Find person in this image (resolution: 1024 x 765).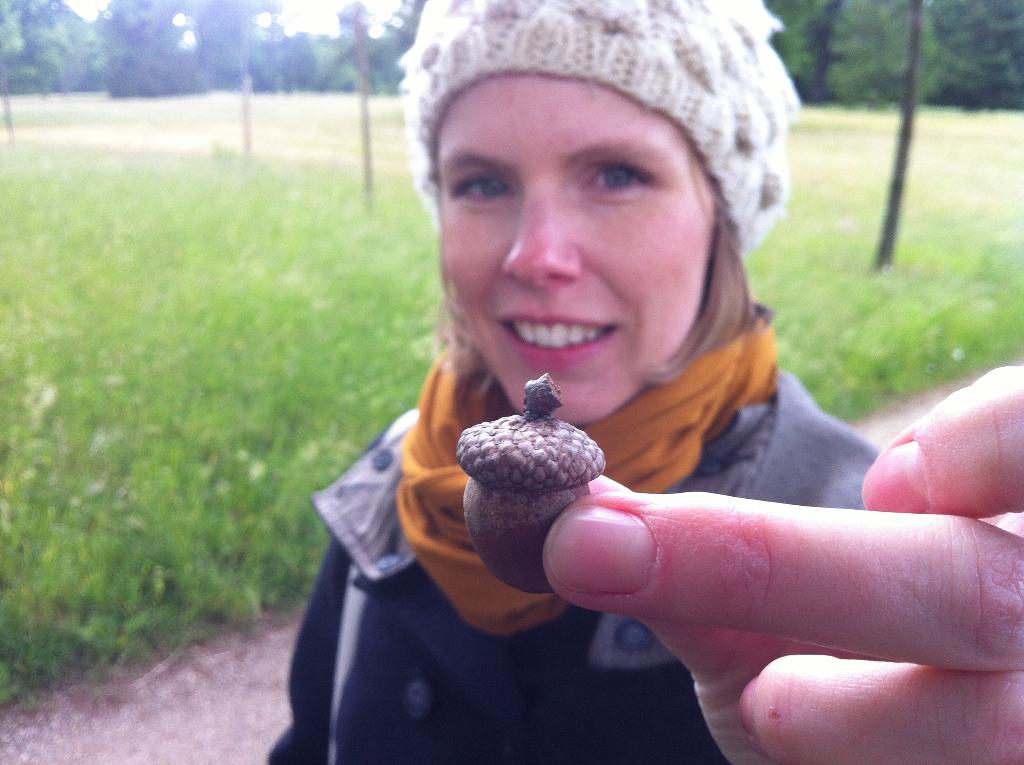
region(327, 18, 879, 734).
